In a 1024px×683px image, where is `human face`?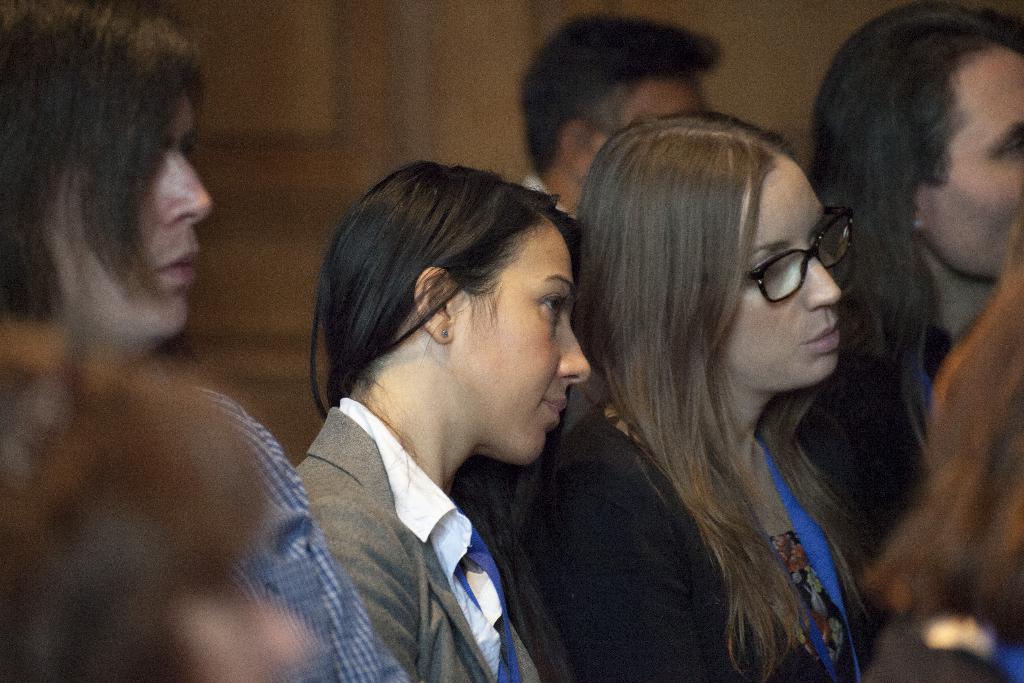
box=[721, 151, 844, 390].
